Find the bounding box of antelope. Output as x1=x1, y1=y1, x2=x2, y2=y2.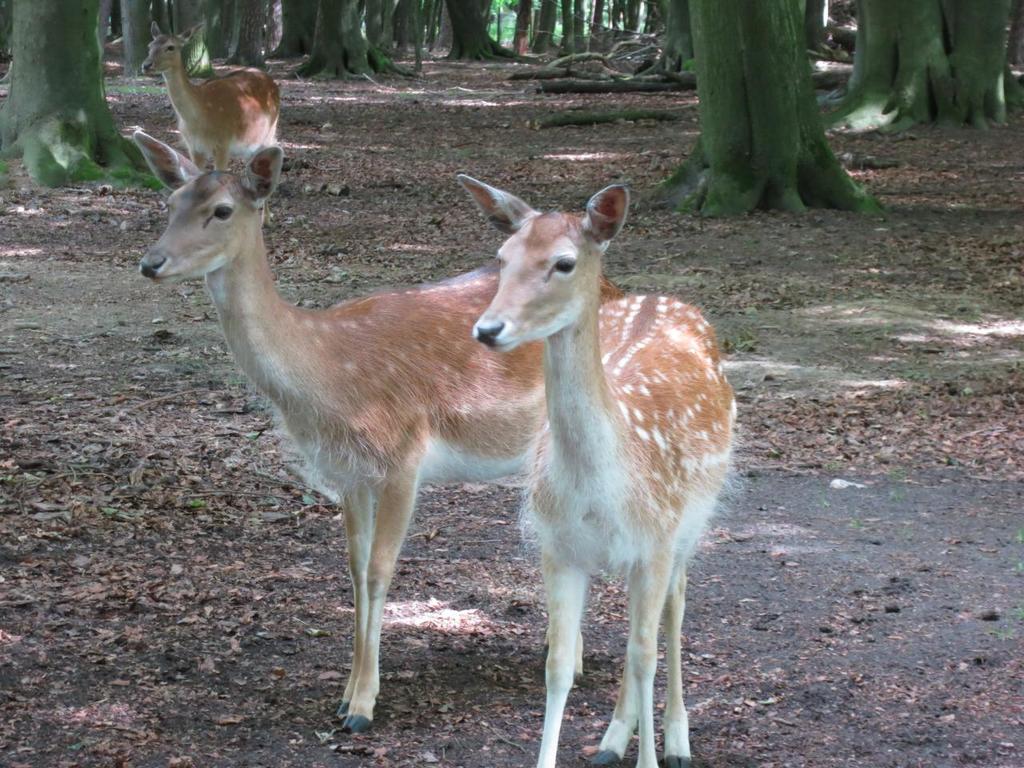
x1=132, y1=132, x2=622, y2=726.
